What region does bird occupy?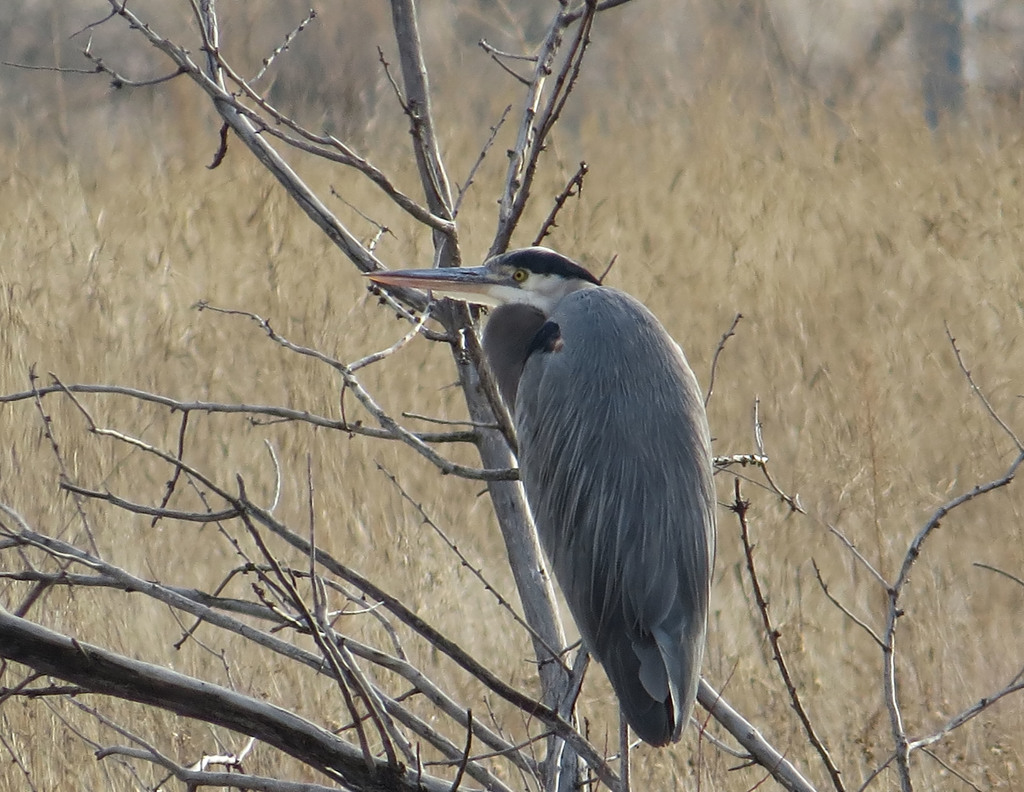
BBox(396, 230, 743, 756).
